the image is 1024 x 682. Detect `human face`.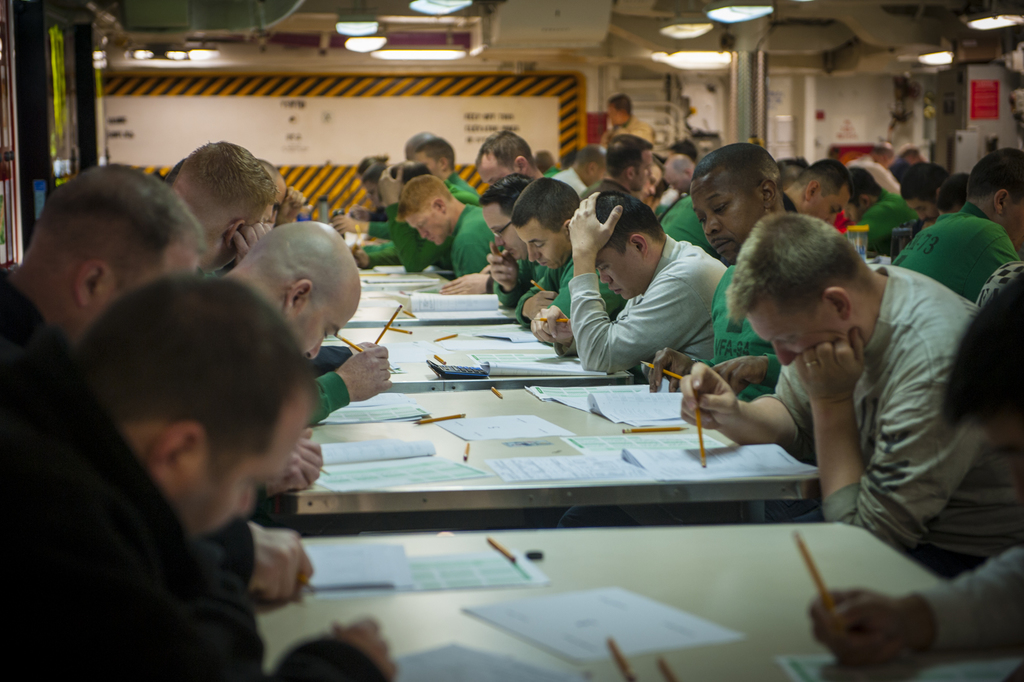
Detection: l=596, t=250, r=648, b=304.
